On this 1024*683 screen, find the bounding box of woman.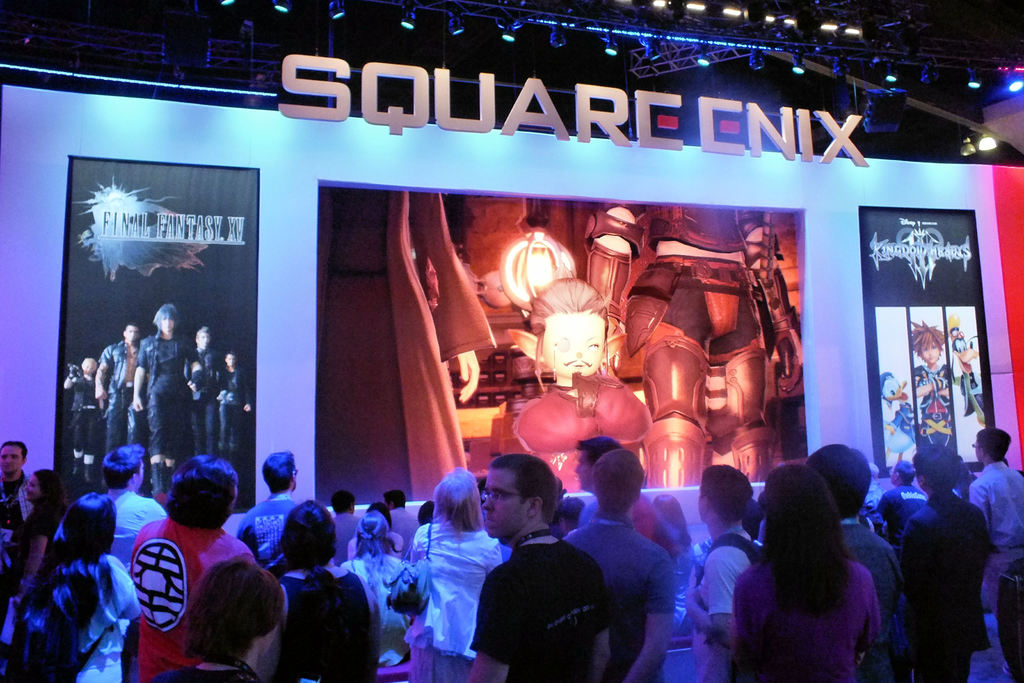
Bounding box: BBox(392, 463, 508, 682).
